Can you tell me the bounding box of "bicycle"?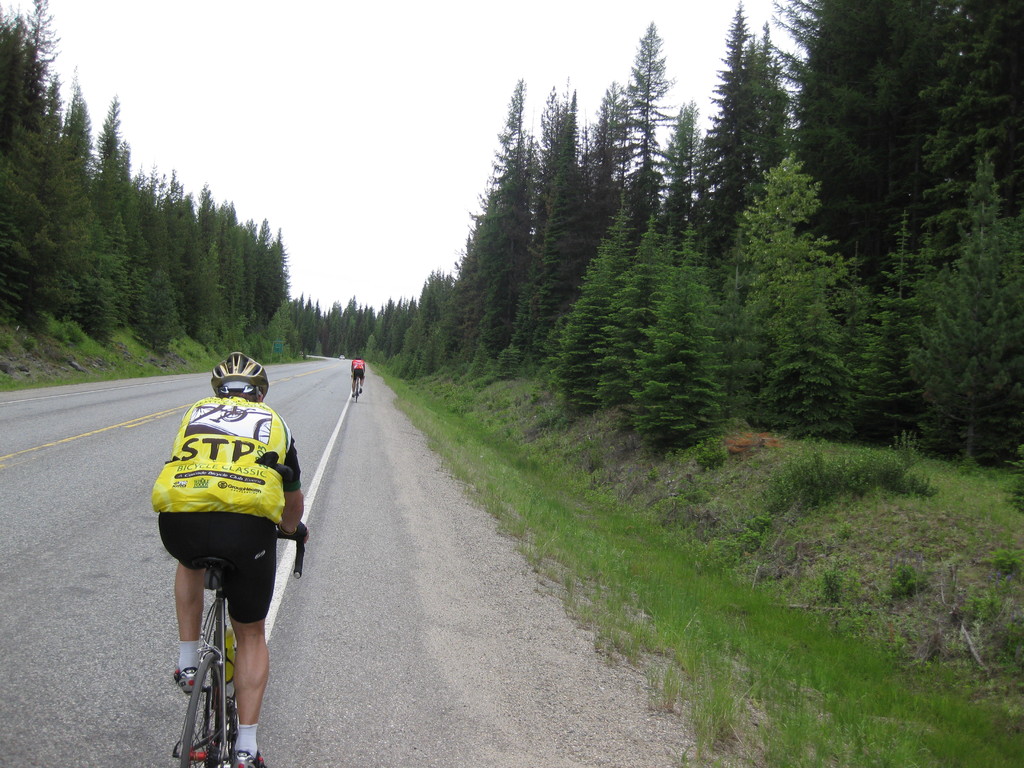
[x1=143, y1=521, x2=287, y2=740].
